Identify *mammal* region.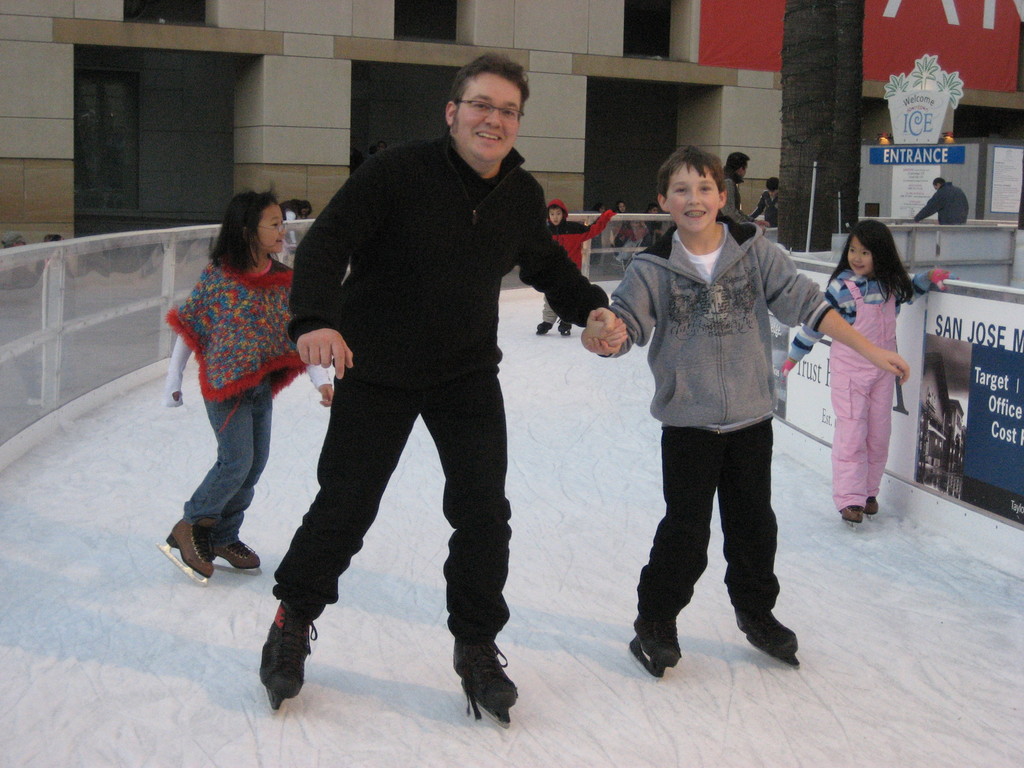
Region: <box>745,175,782,226</box>.
